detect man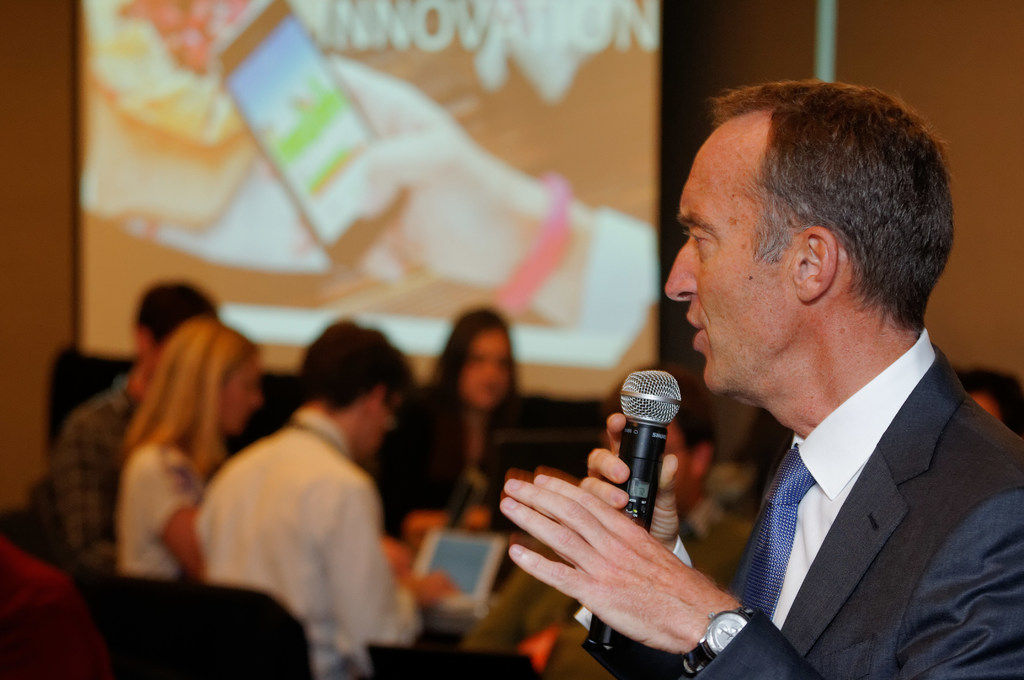
(957, 370, 1023, 441)
